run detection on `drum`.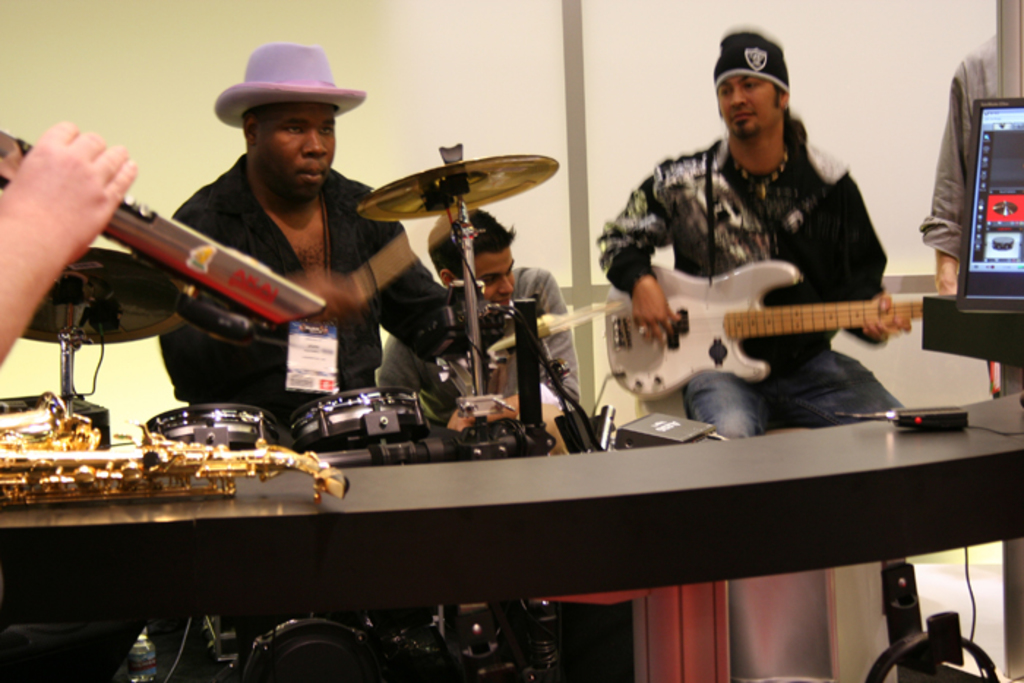
Result: <region>287, 382, 465, 475</region>.
